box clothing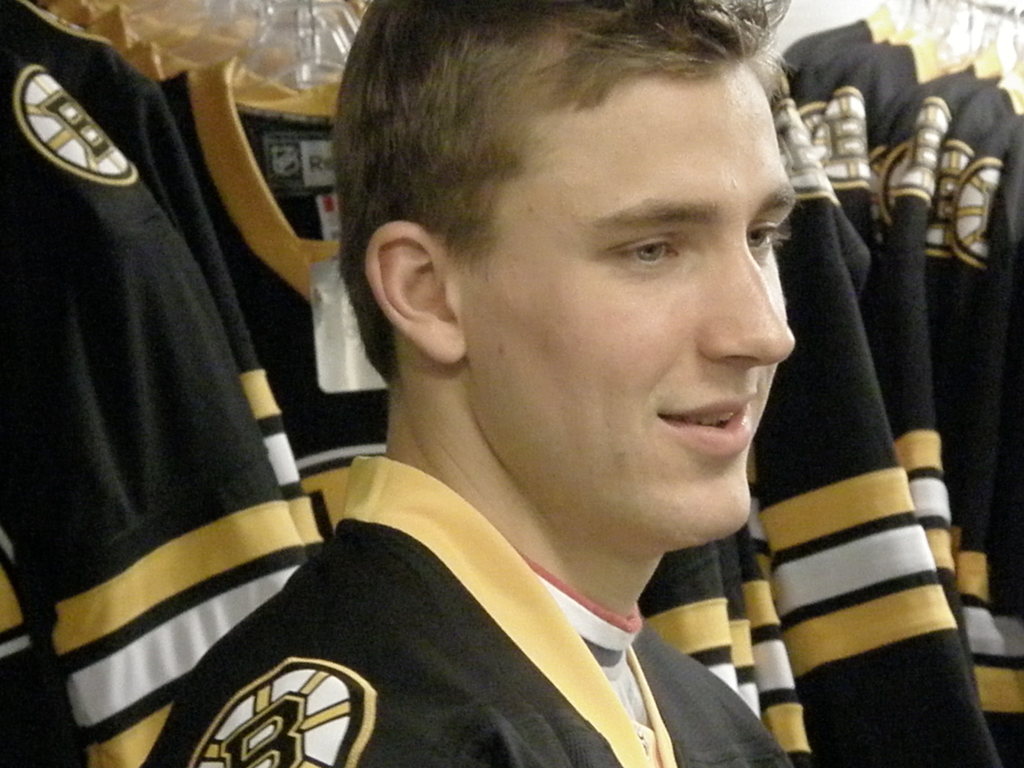
select_region(0, 1, 1022, 767)
